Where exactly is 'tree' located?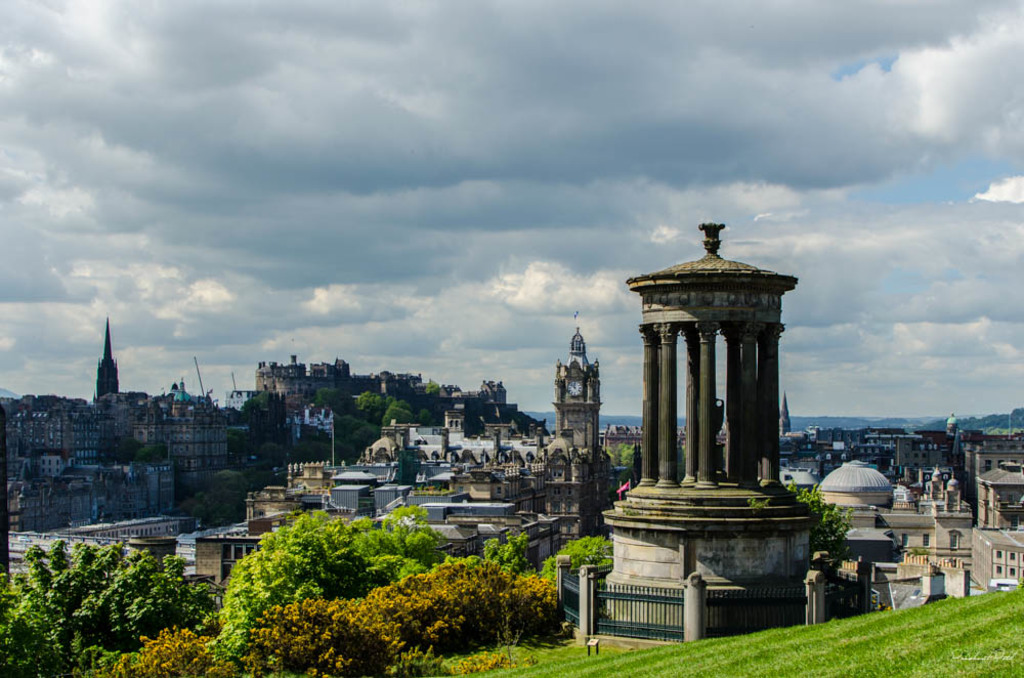
Its bounding box is bbox=[0, 536, 216, 677].
